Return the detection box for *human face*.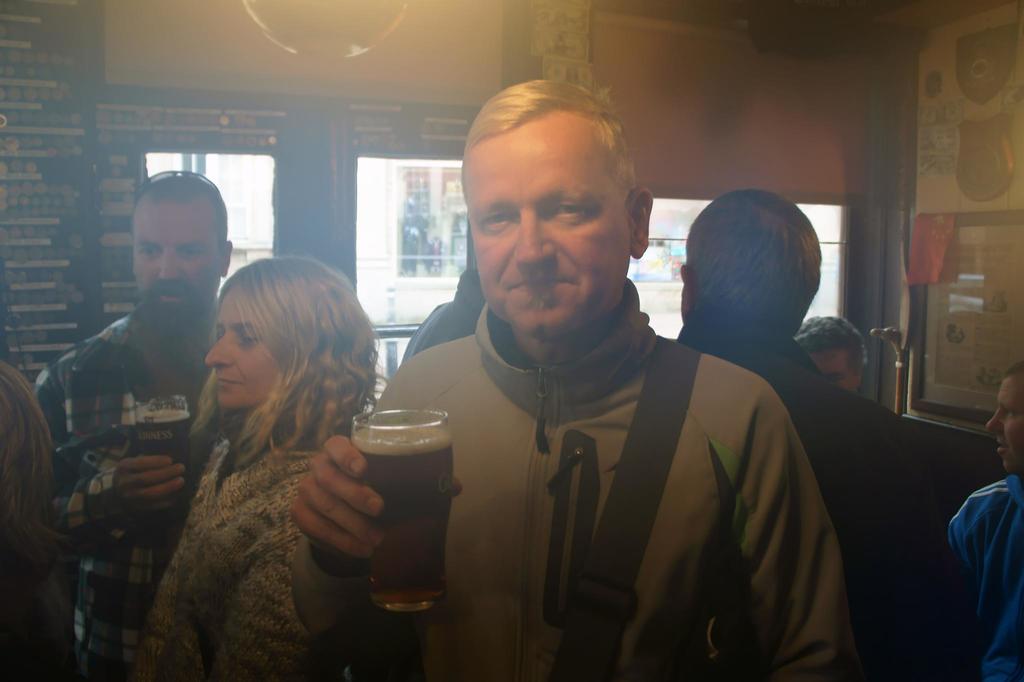
locate(461, 130, 630, 329).
